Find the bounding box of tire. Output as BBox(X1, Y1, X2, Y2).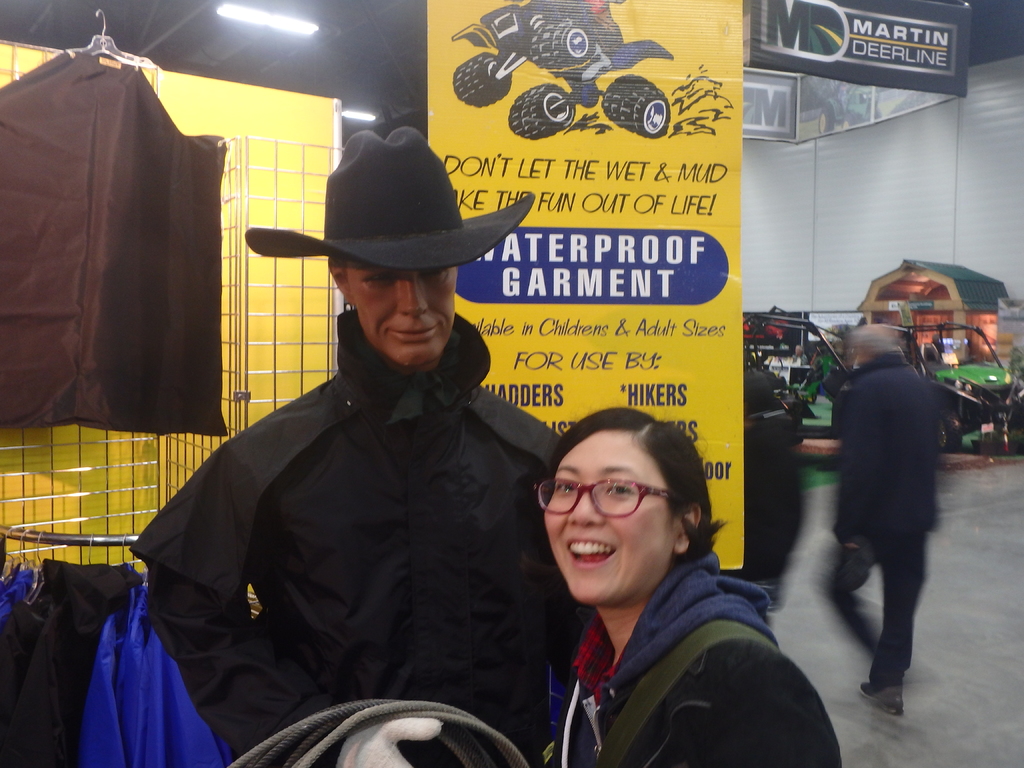
BBox(742, 368, 774, 412).
